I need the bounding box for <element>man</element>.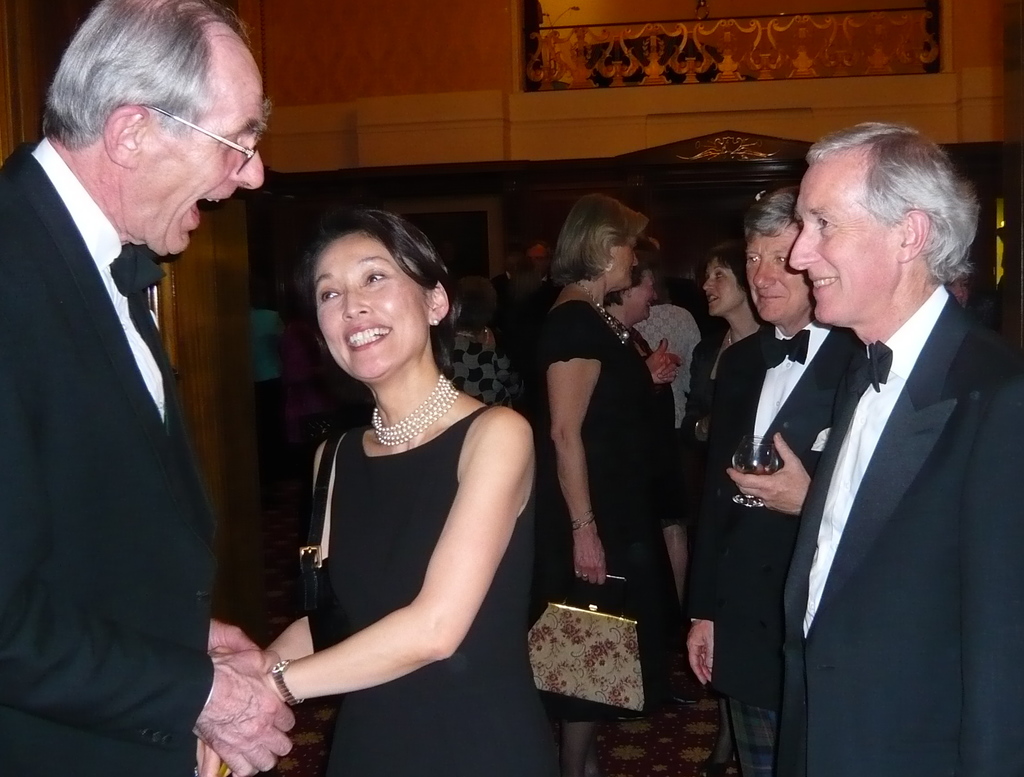
Here it is: crop(525, 241, 566, 311).
